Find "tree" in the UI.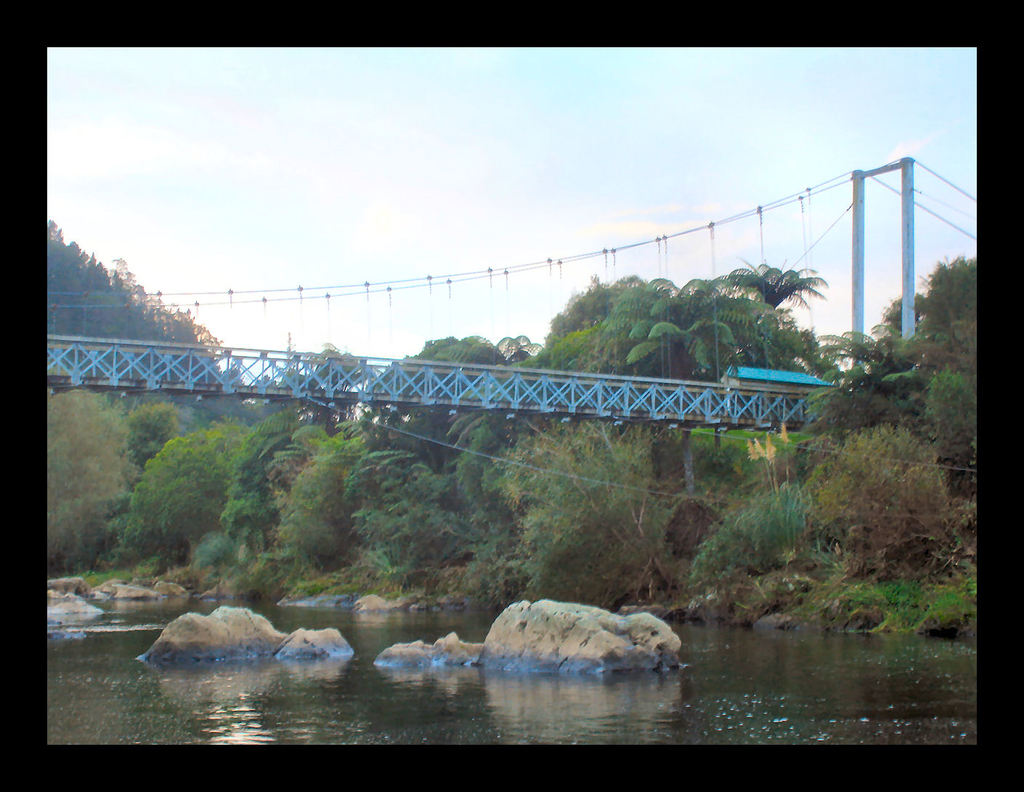
UI element at (x1=228, y1=476, x2=273, y2=562).
